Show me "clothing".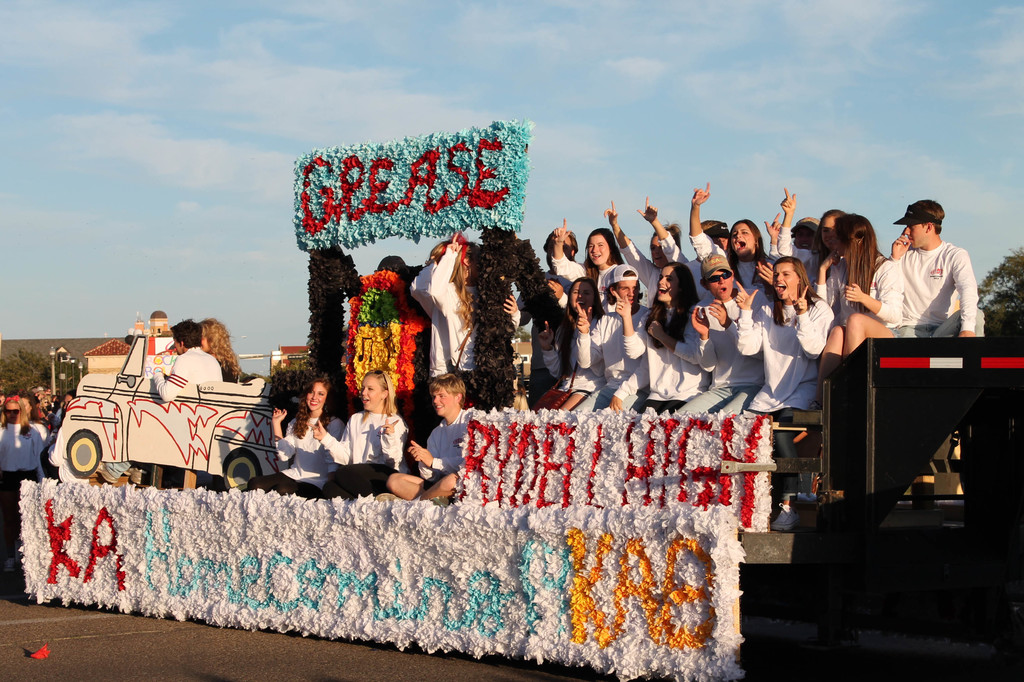
"clothing" is here: [684,228,792,273].
